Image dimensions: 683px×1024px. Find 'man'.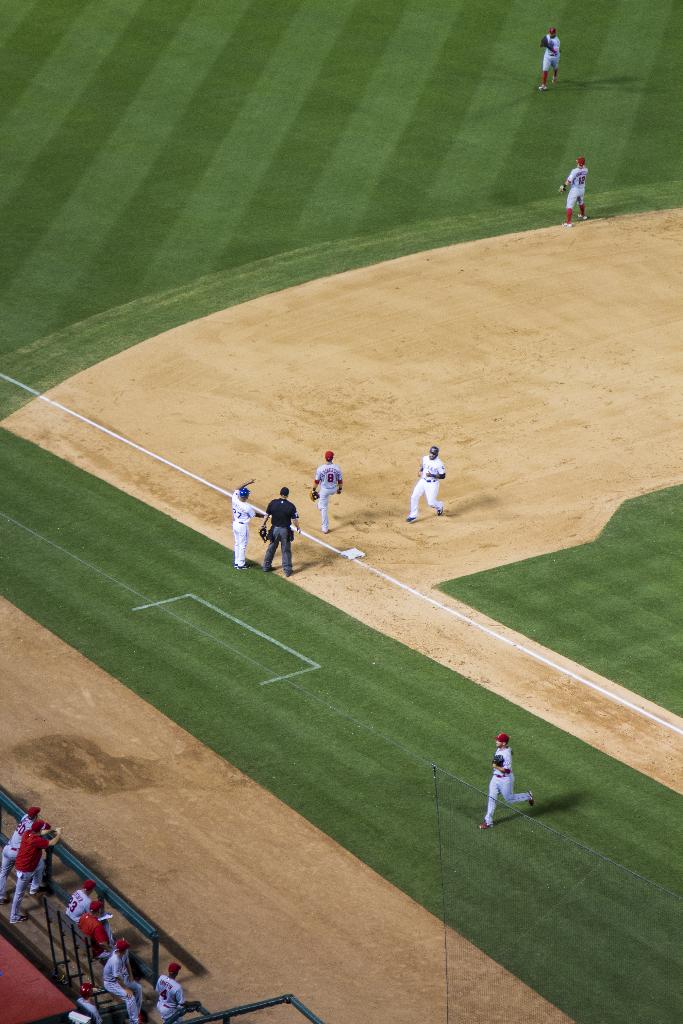
<box>227,477,268,572</box>.
